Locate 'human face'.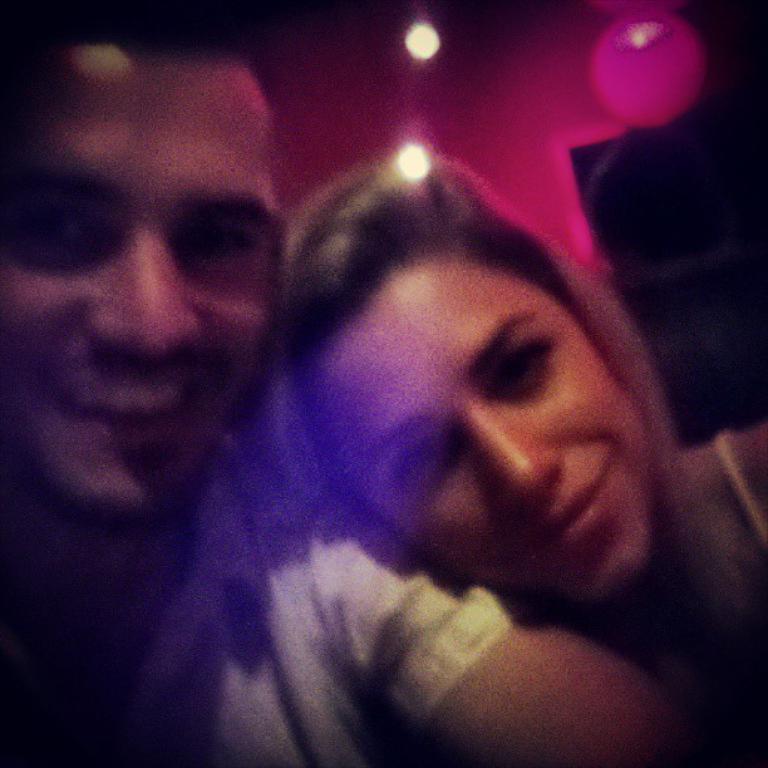
Bounding box: (0, 45, 277, 516).
